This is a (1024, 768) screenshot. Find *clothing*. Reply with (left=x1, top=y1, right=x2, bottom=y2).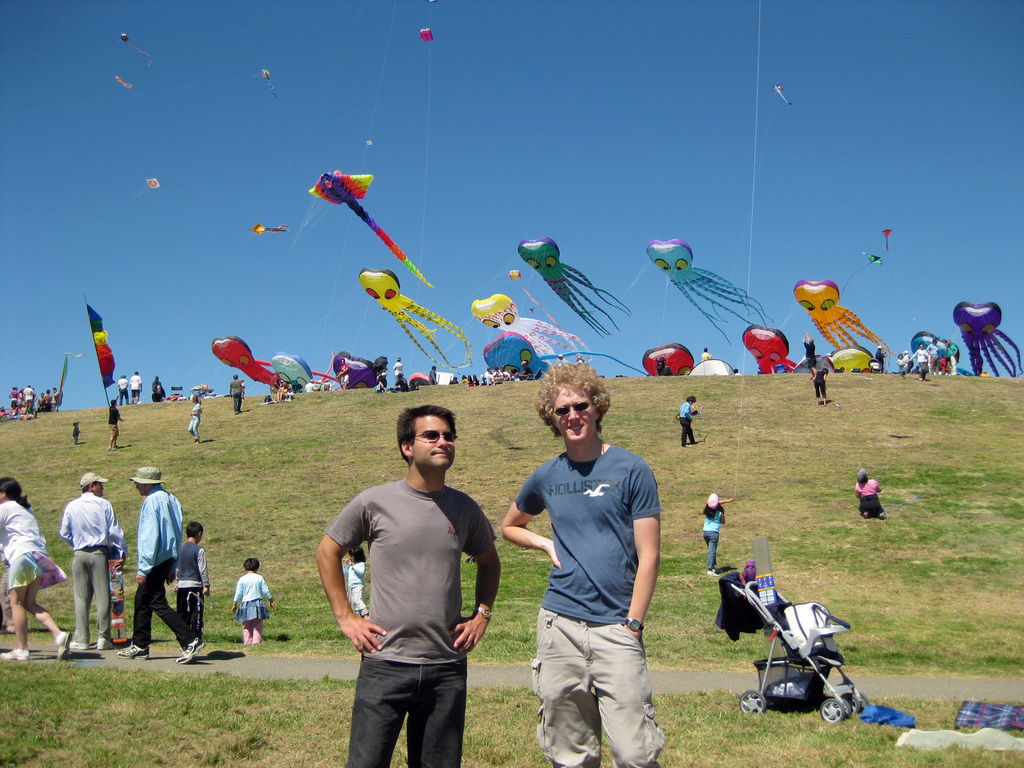
(left=326, top=477, right=495, bottom=767).
